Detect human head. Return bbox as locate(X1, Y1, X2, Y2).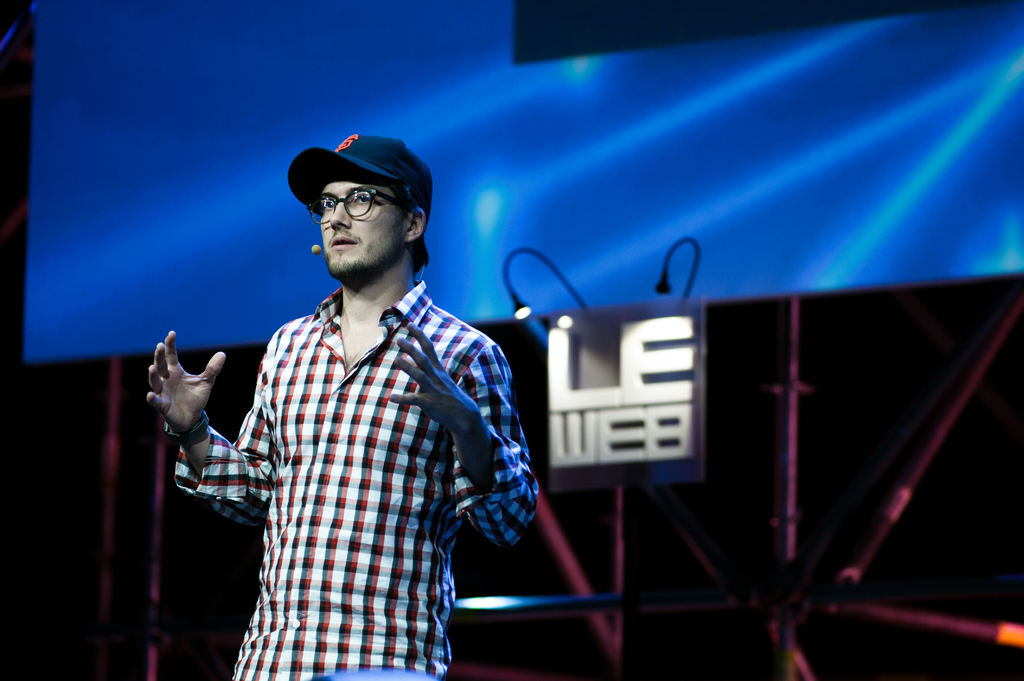
locate(285, 131, 431, 287).
